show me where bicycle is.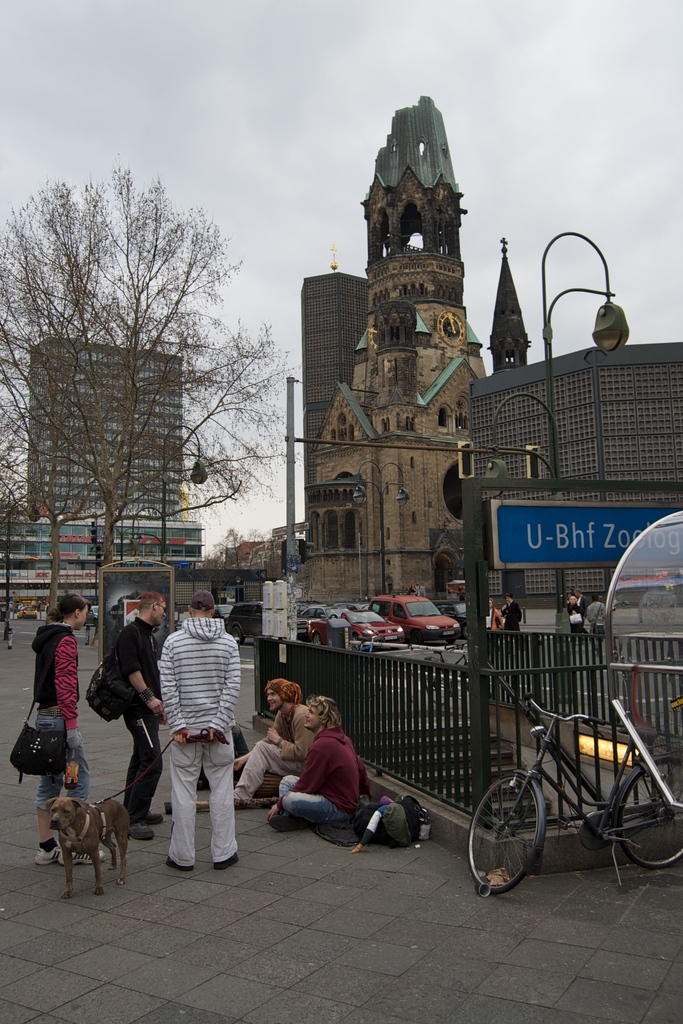
bicycle is at select_region(483, 689, 668, 883).
